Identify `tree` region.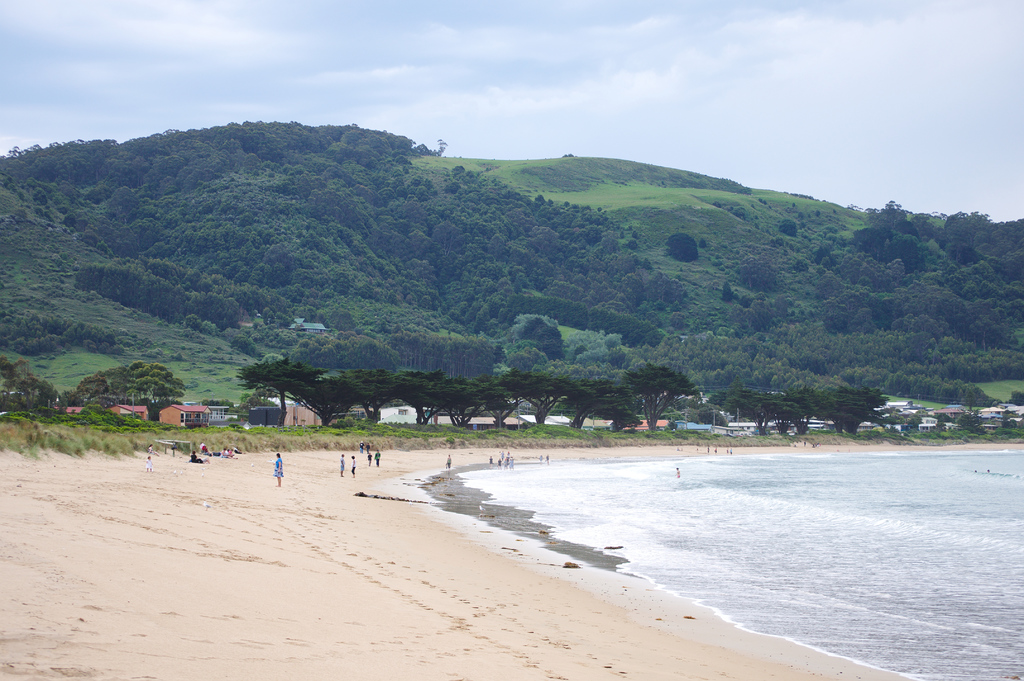
Region: locate(614, 362, 702, 431).
